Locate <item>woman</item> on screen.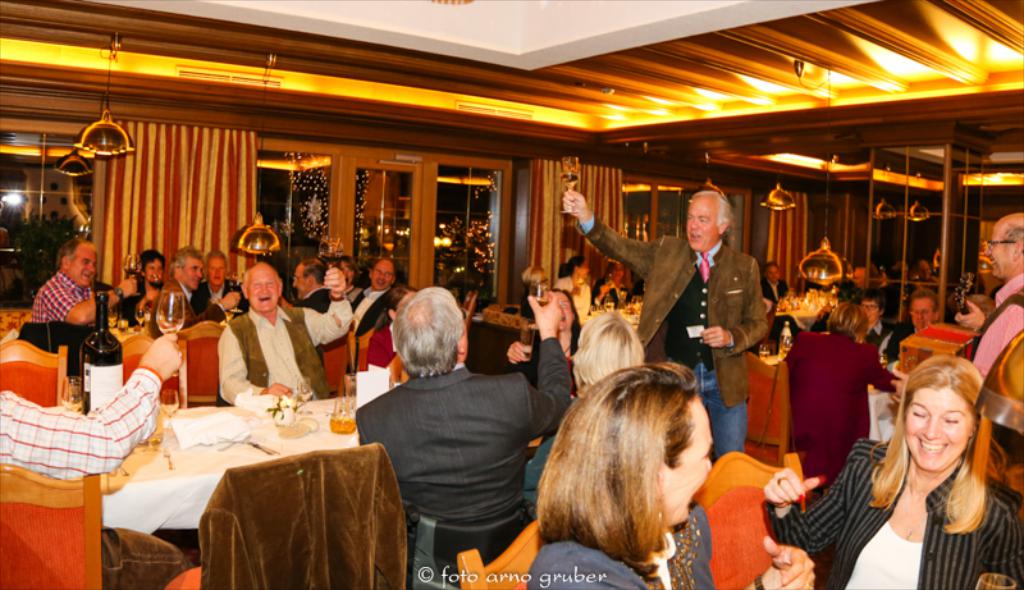
On screen at region(828, 301, 896, 389).
